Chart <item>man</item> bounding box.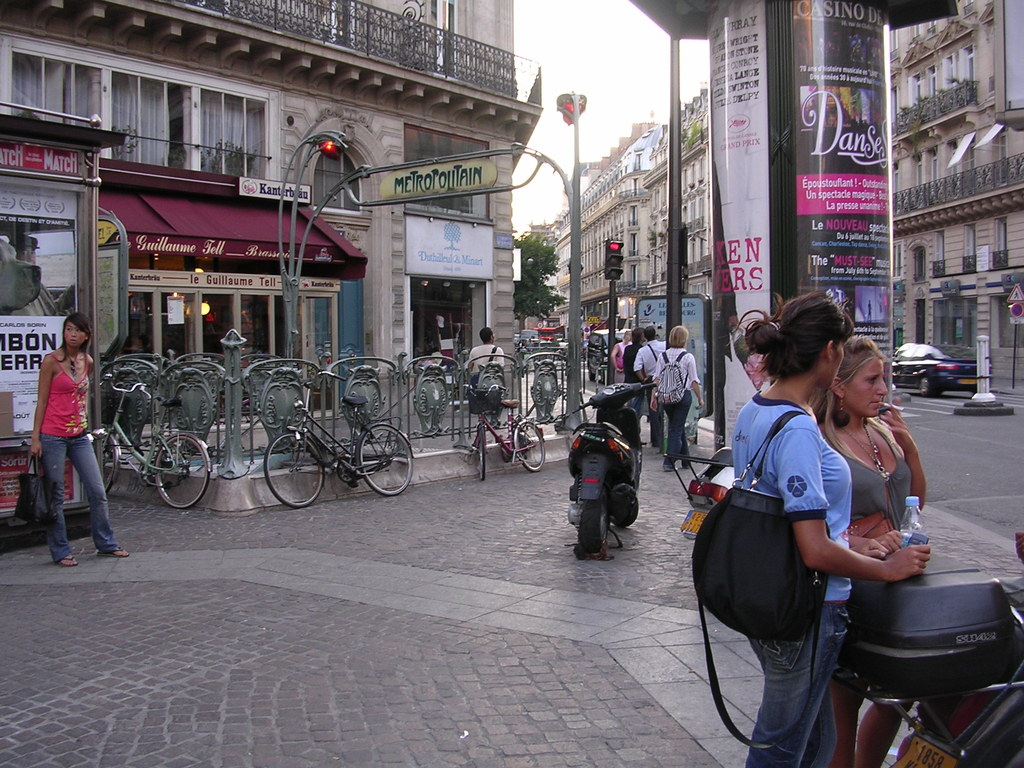
Charted: <region>467, 326, 506, 426</region>.
